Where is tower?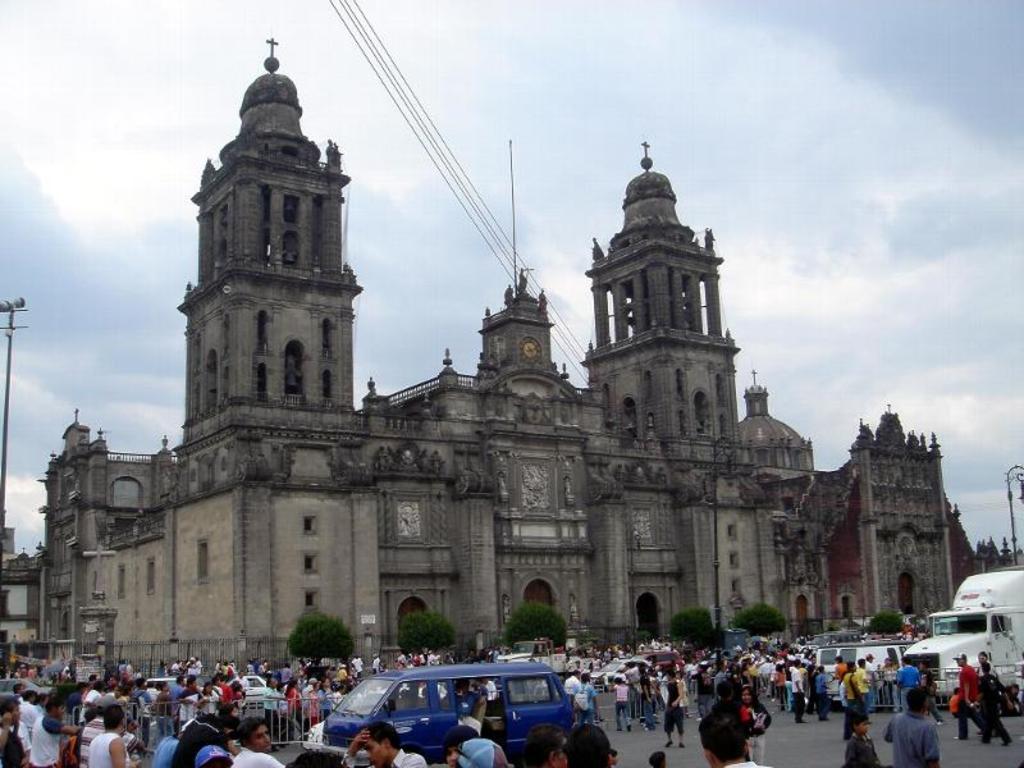
(left=480, top=253, right=545, bottom=381).
